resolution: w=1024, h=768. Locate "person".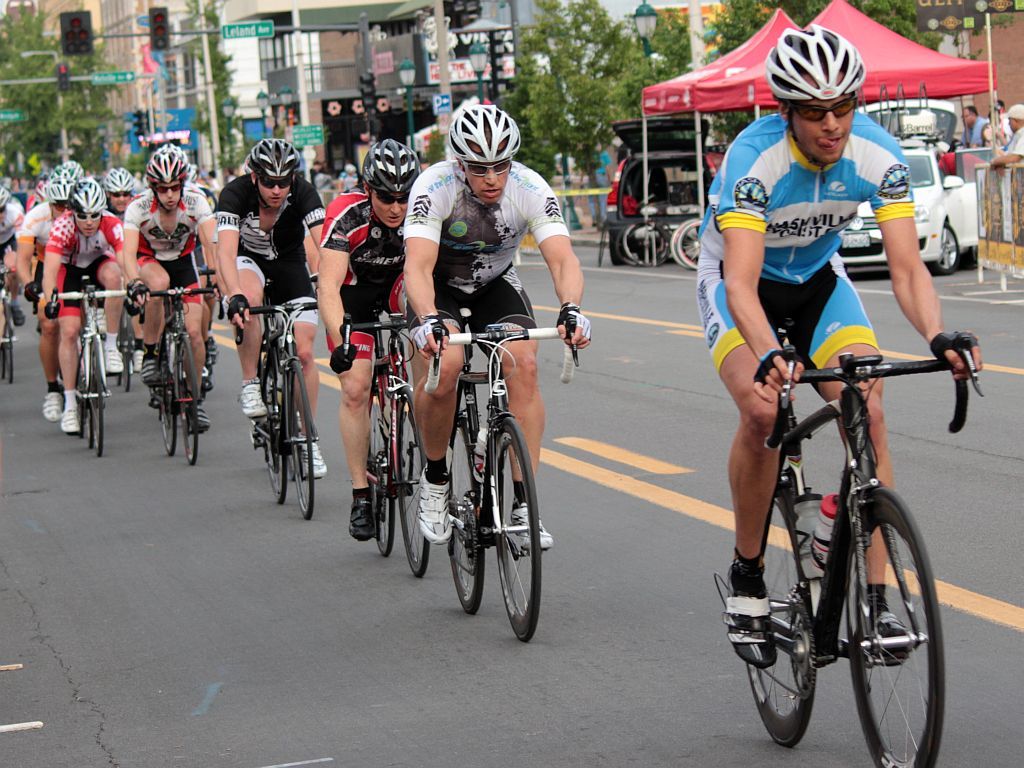
box(122, 144, 222, 429).
